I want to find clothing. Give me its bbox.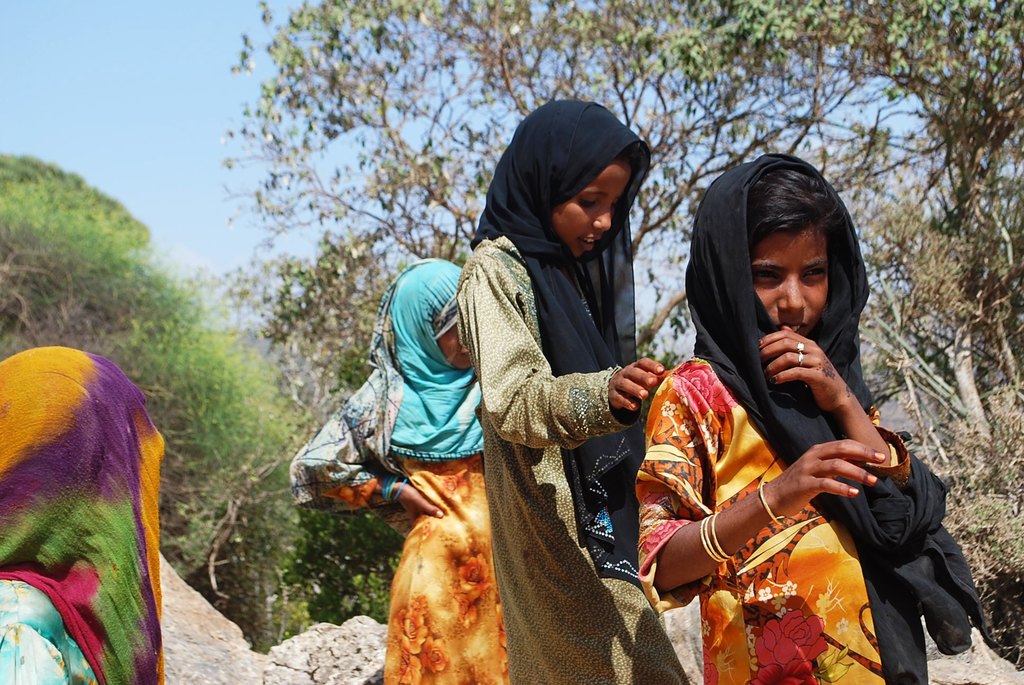
0,345,168,684.
